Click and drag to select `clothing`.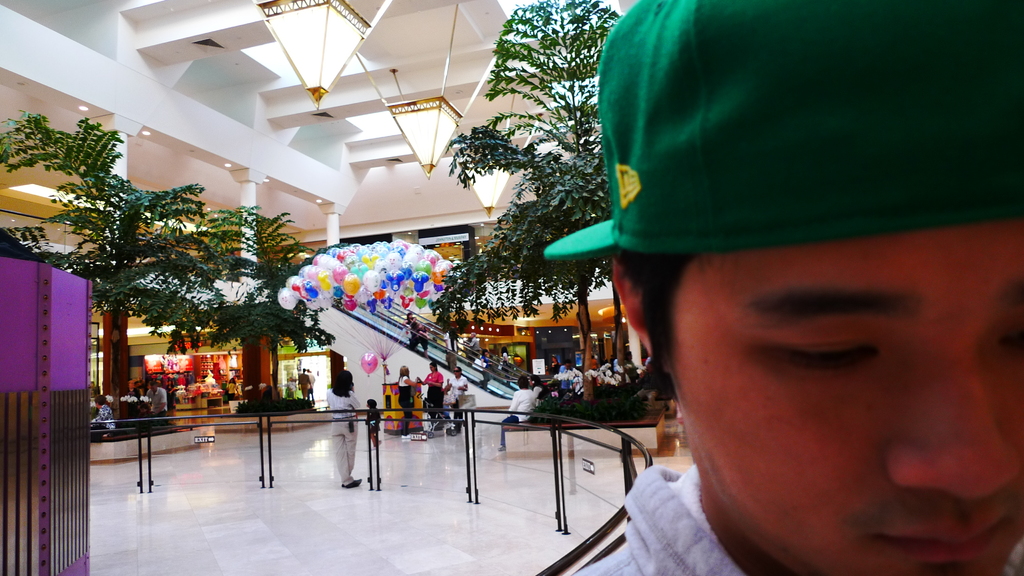
Selection: select_region(397, 372, 418, 431).
